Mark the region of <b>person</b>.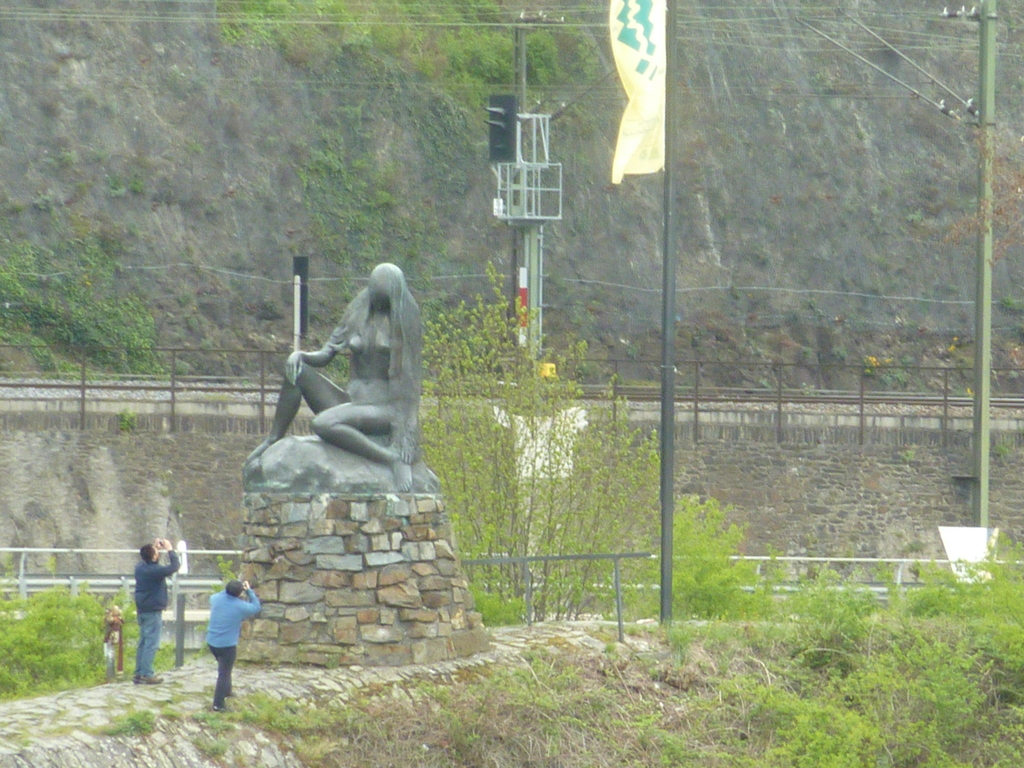
Region: 202,577,266,716.
